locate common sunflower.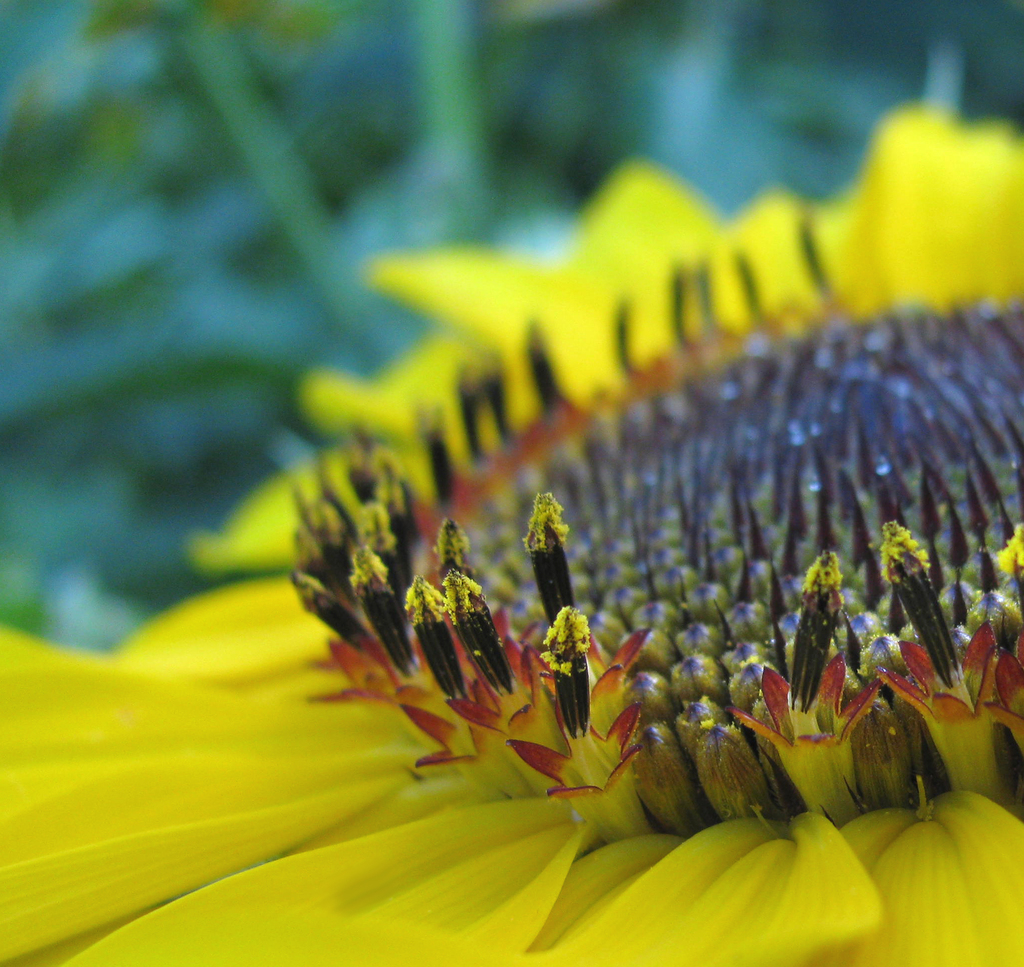
Bounding box: 0, 100, 1023, 966.
